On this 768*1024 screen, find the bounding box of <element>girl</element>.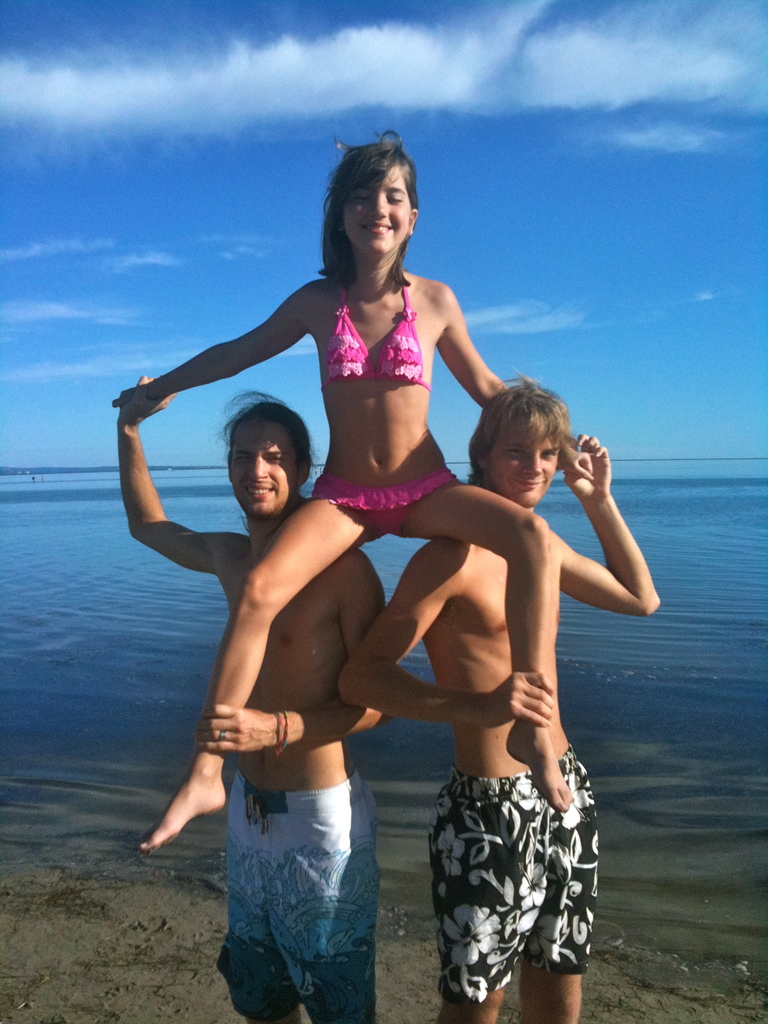
Bounding box: (left=141, top=129, right=575, bottom=850).
